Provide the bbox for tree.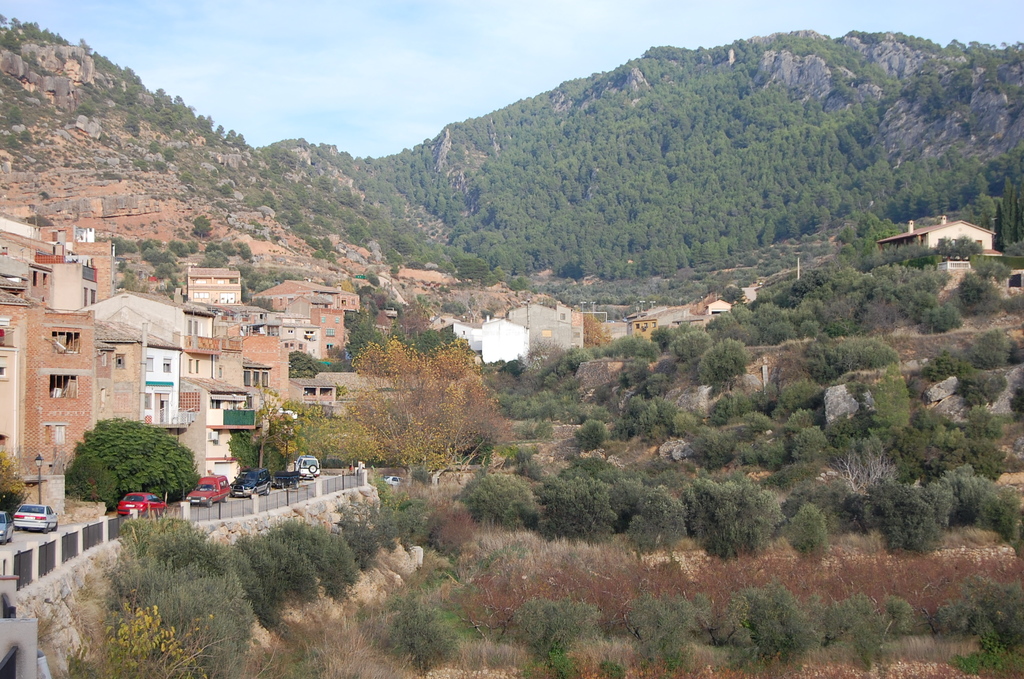
<bbox>217, 518, 293, 607</bbox>.
